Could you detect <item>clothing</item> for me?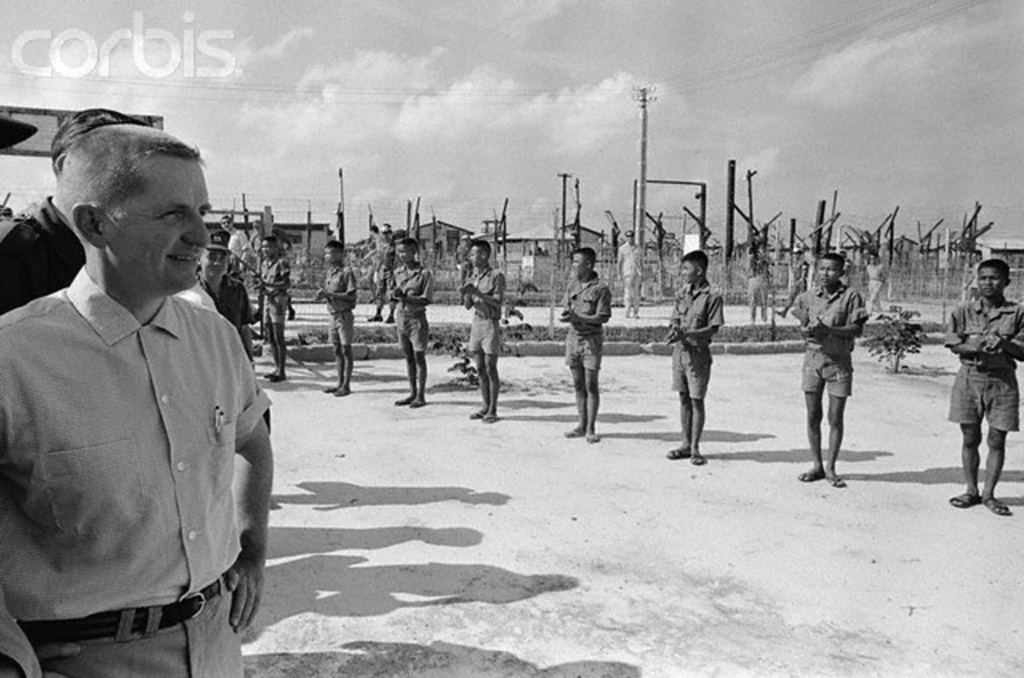
Detection result: [0, 191, 88, 316].
